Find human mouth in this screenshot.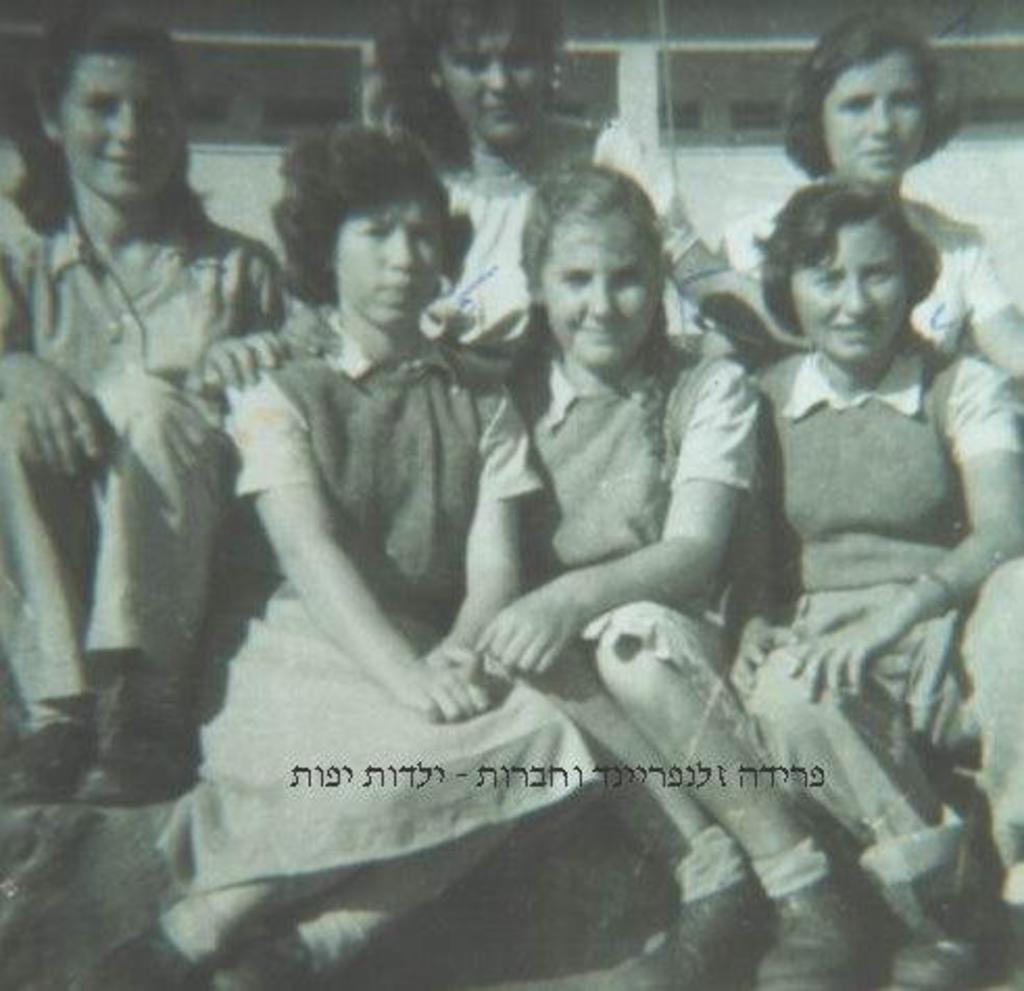
The bounding box for human mouth is [left=480, top=100, right=523, bottom=119].
